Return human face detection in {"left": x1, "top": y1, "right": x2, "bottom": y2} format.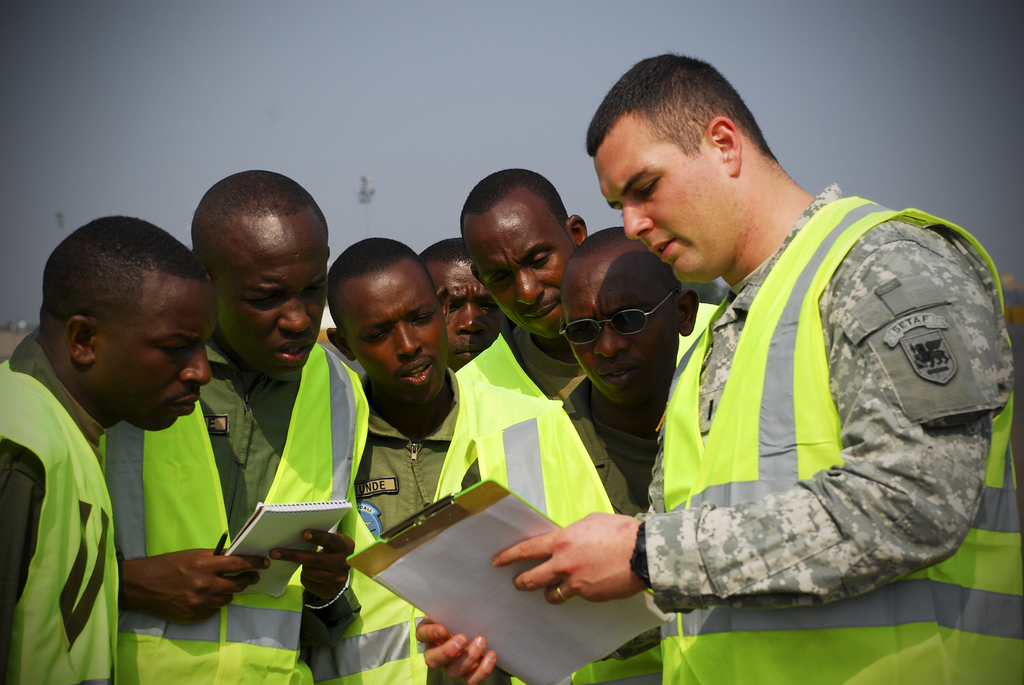
{"left": 217, "top": 222, "right": 327, "bottom": 382}.
